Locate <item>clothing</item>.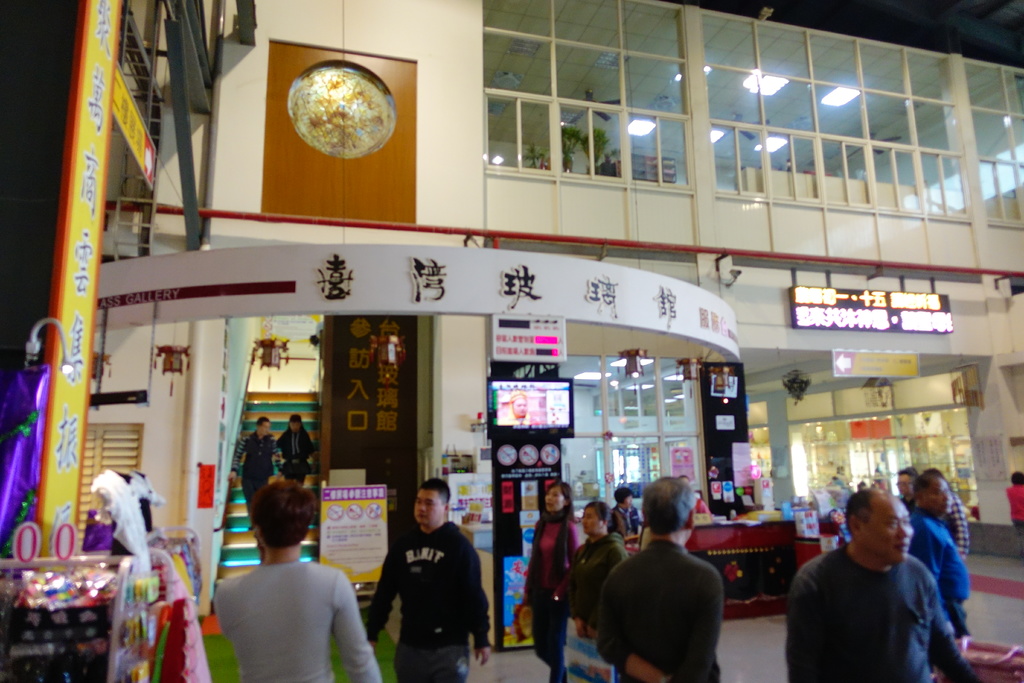
Bounding box: box(1006, 484, 1023, 555).
